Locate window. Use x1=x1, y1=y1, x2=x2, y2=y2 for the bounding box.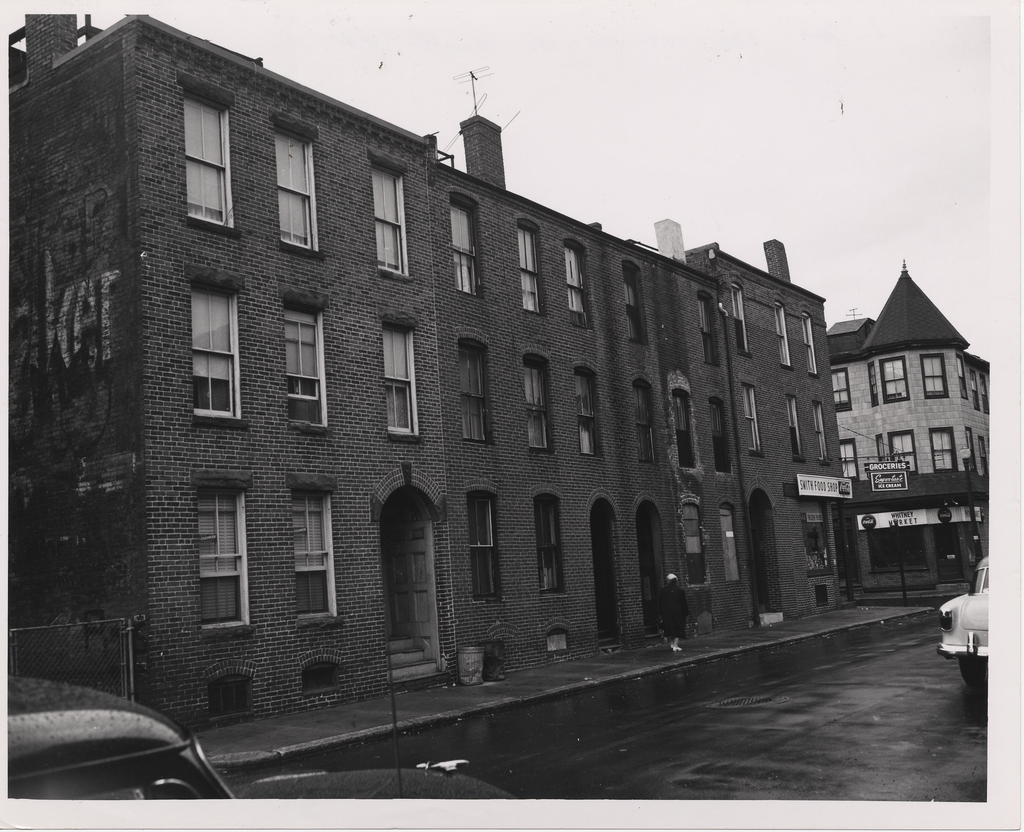
x1=890, y1=432, x2=919, y2=474.
